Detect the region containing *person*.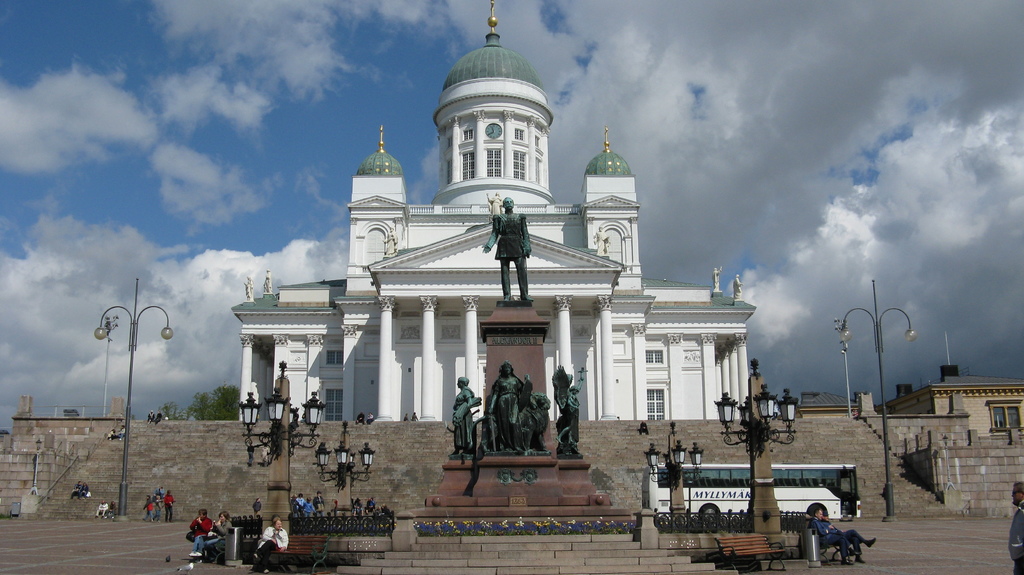
bbox=(484, 197, 531, 299).
